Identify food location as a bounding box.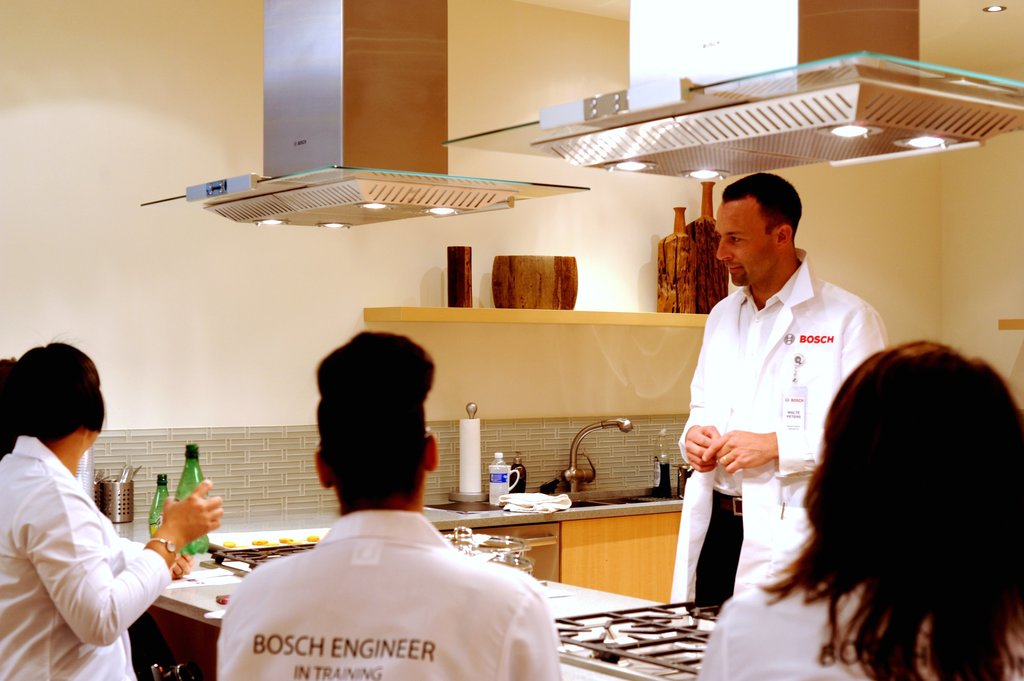
BBox(223, 540, 239, 549).
